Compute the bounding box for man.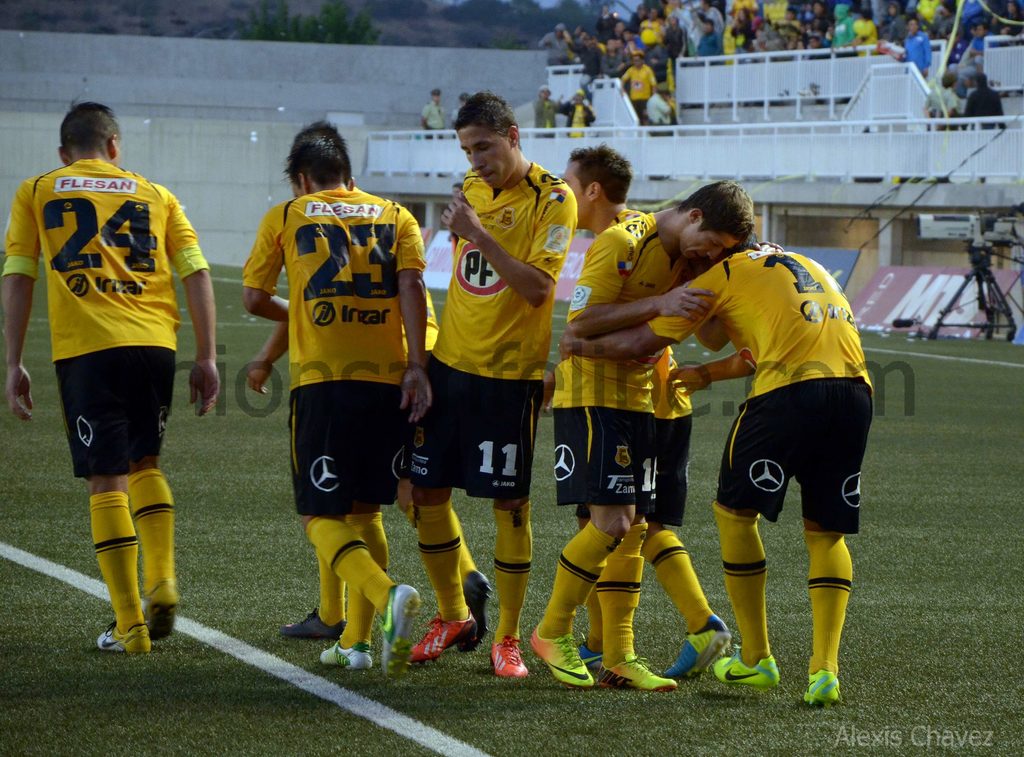
600, 2, 620, 38.
